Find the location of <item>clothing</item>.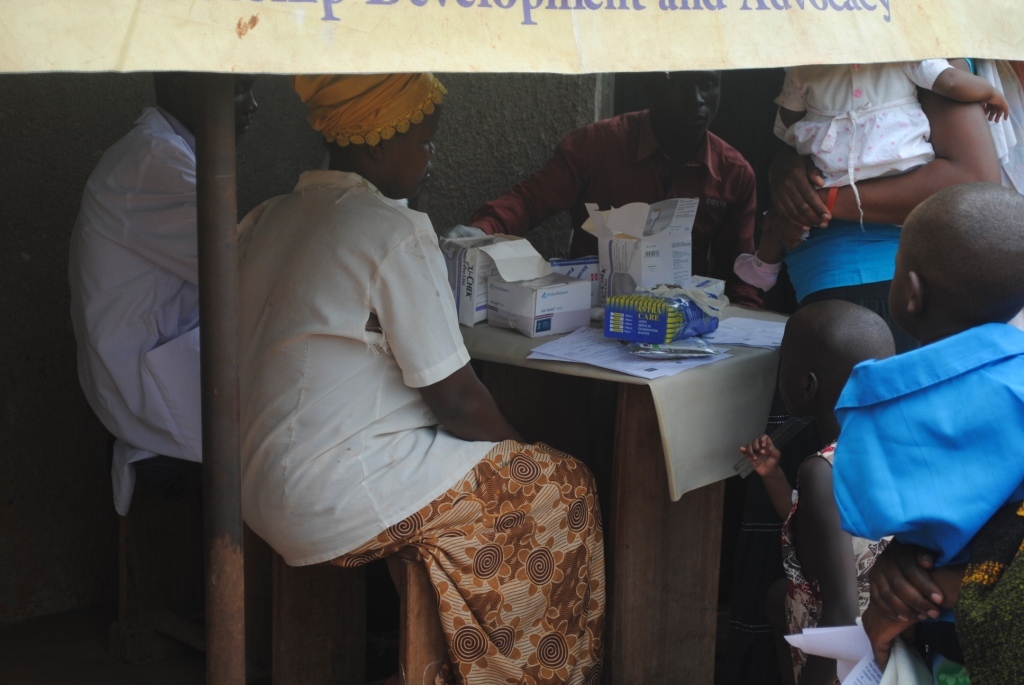
Location: <box>233,171,604,684</box>.
